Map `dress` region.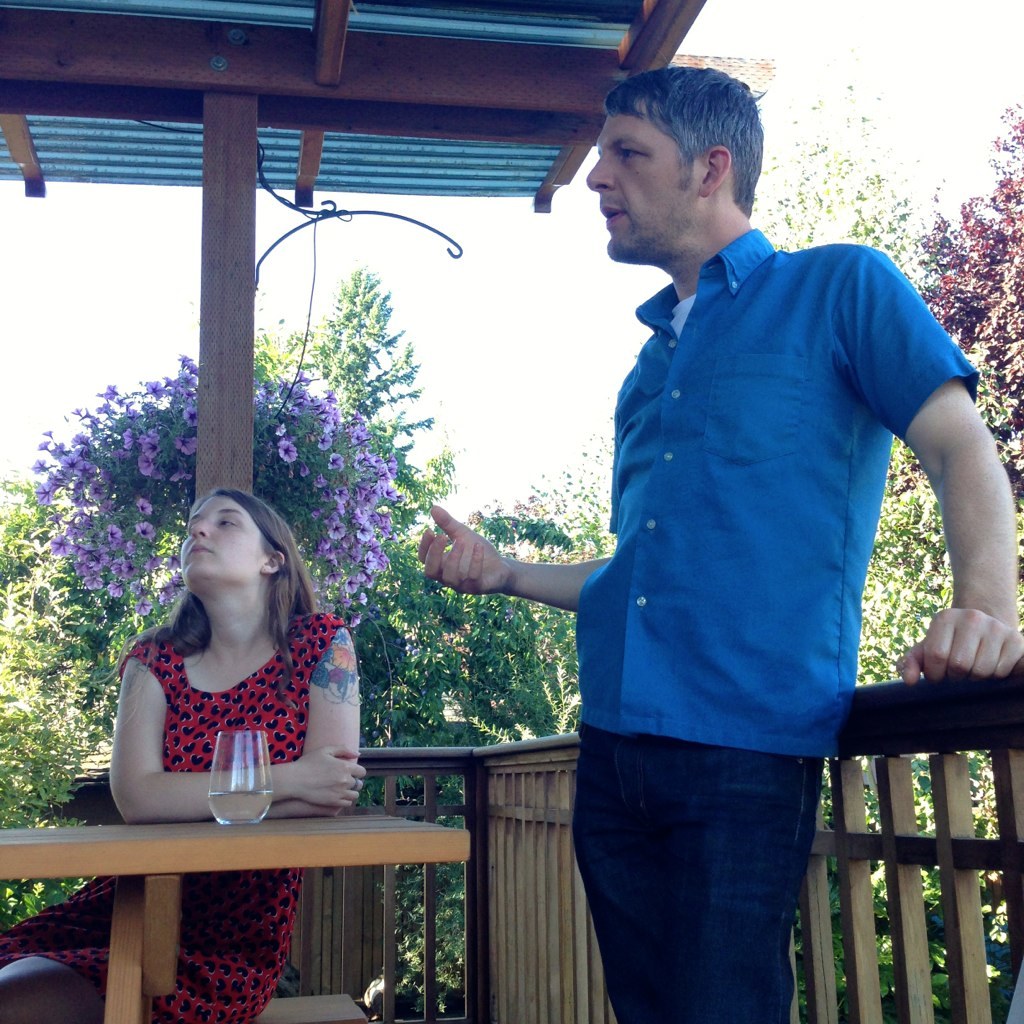
Mapped to x1=0, y1=608, x2=344, y2=1023.
